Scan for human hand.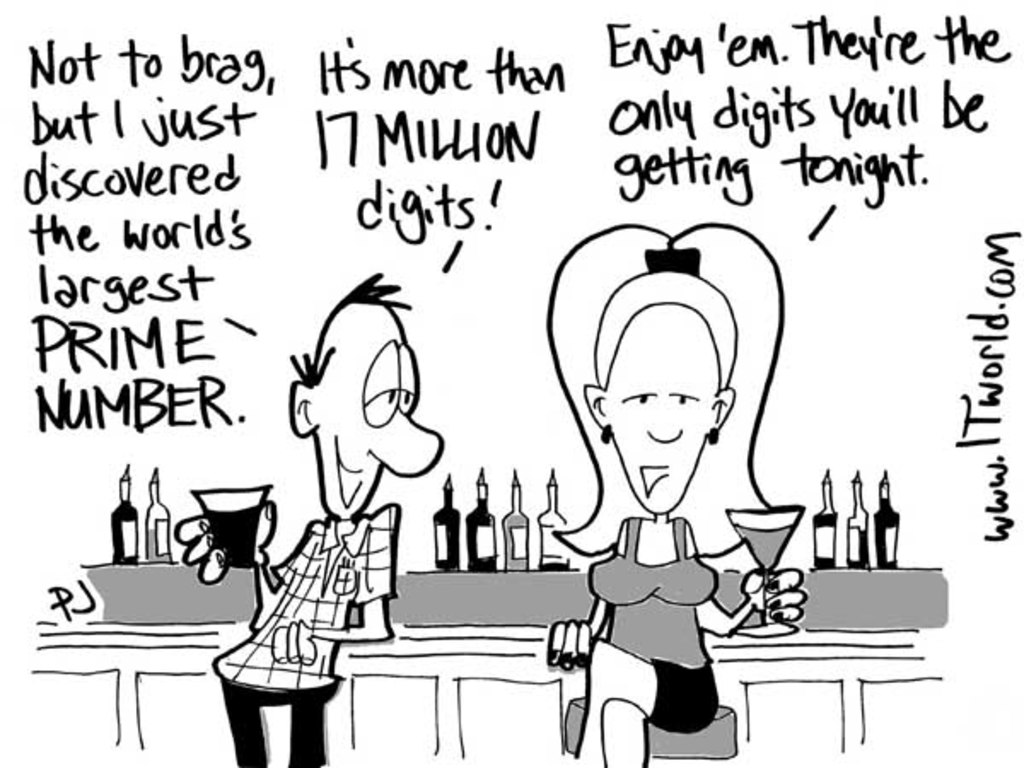
Scan result: <region>546, 618, 596, 674</region>.
